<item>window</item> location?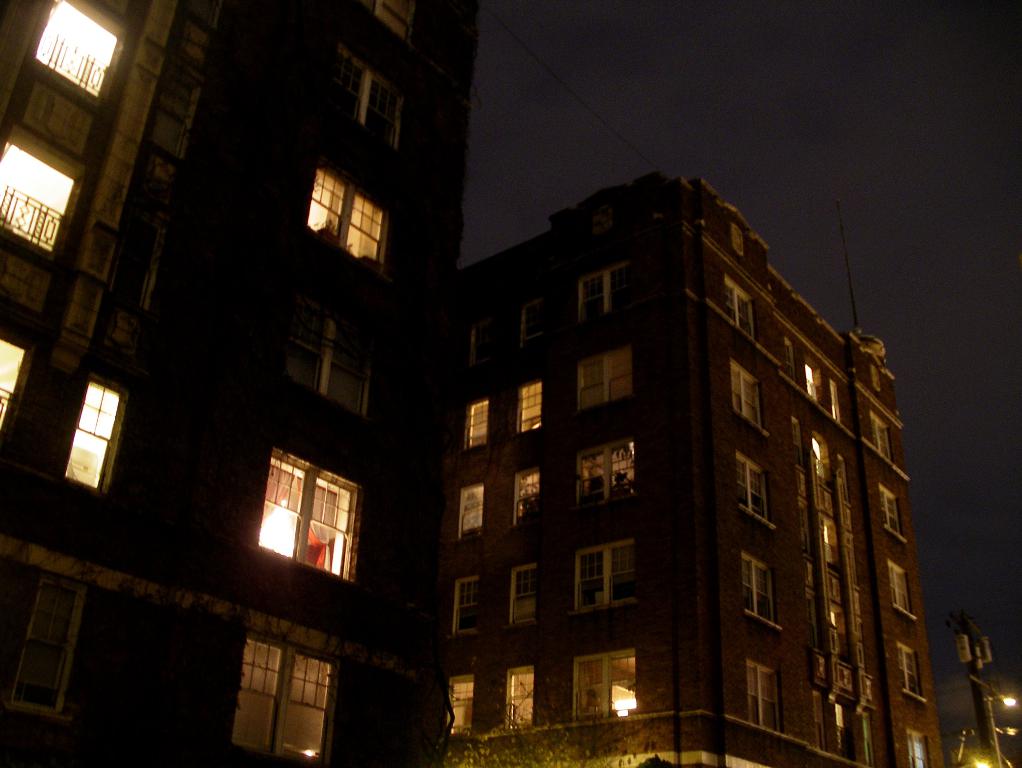
567:535:636:618
